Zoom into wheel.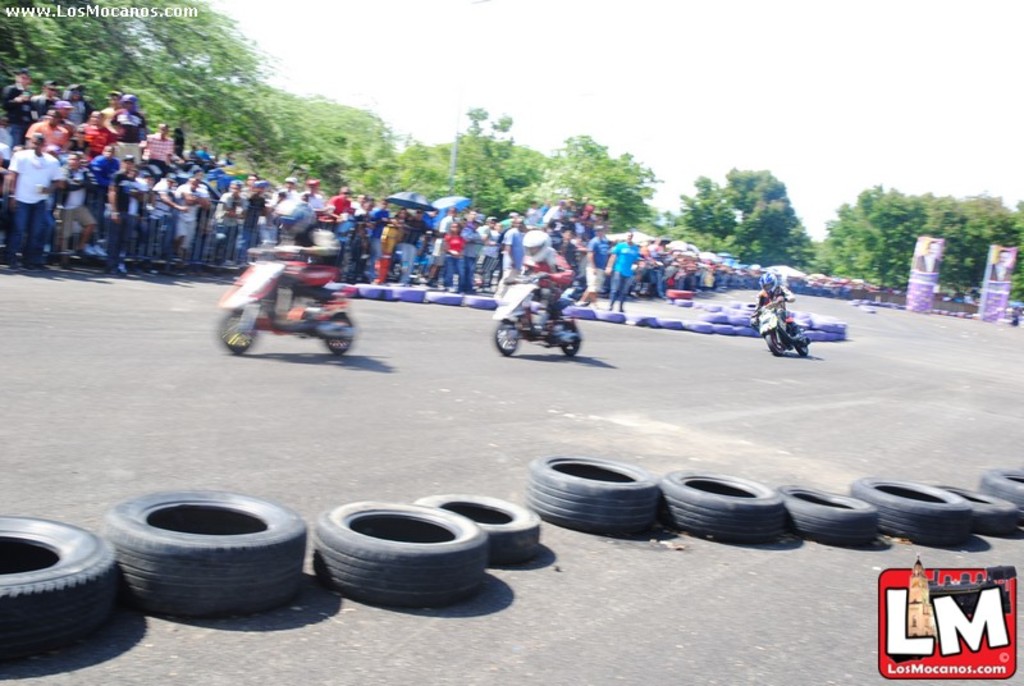
Zoom target: [x1=705, y1=312, x2=728, y2=323].
